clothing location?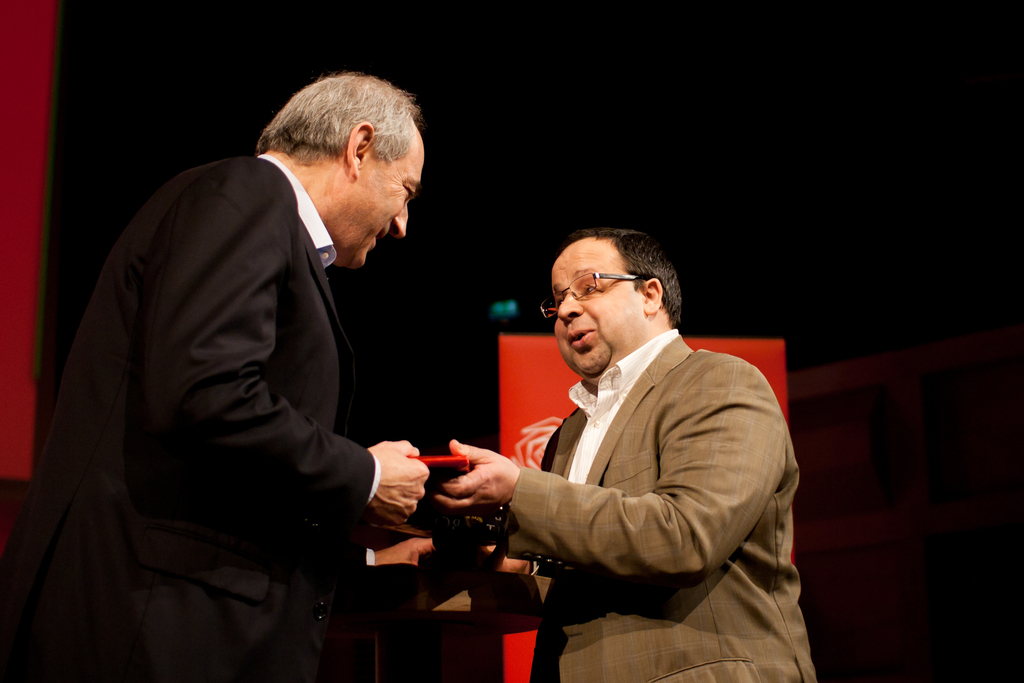
[8, 146, 381, 682]
